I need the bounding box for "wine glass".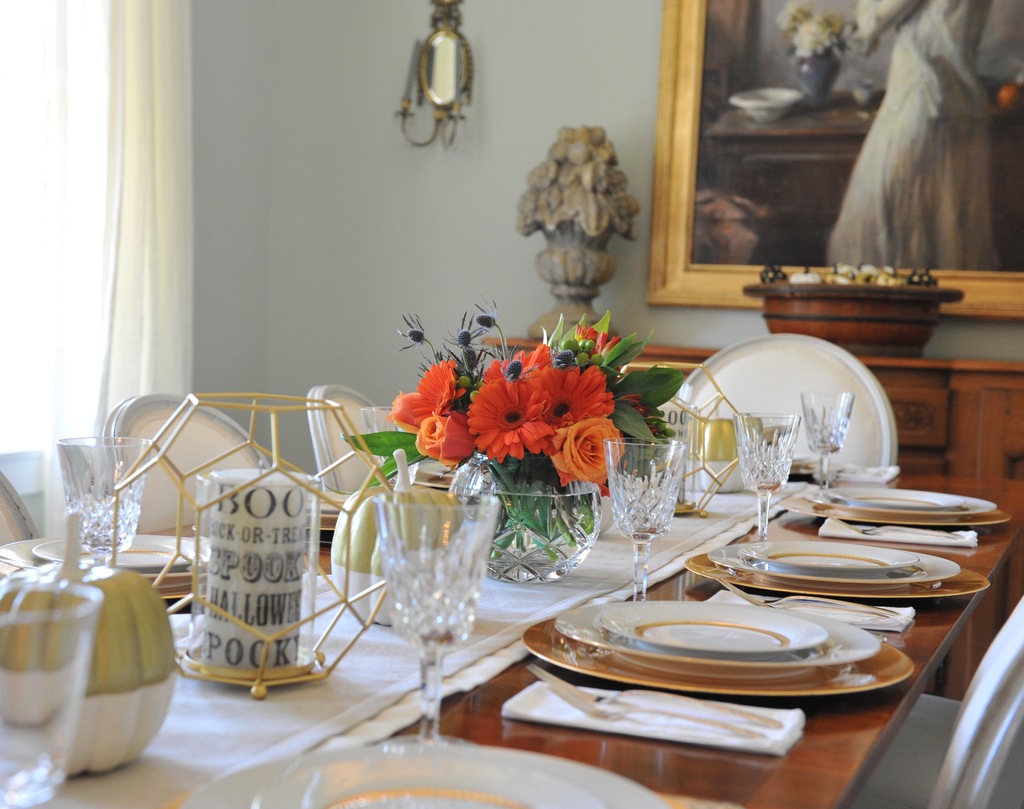
Here it is: crop(734, 410, 800, 542).
